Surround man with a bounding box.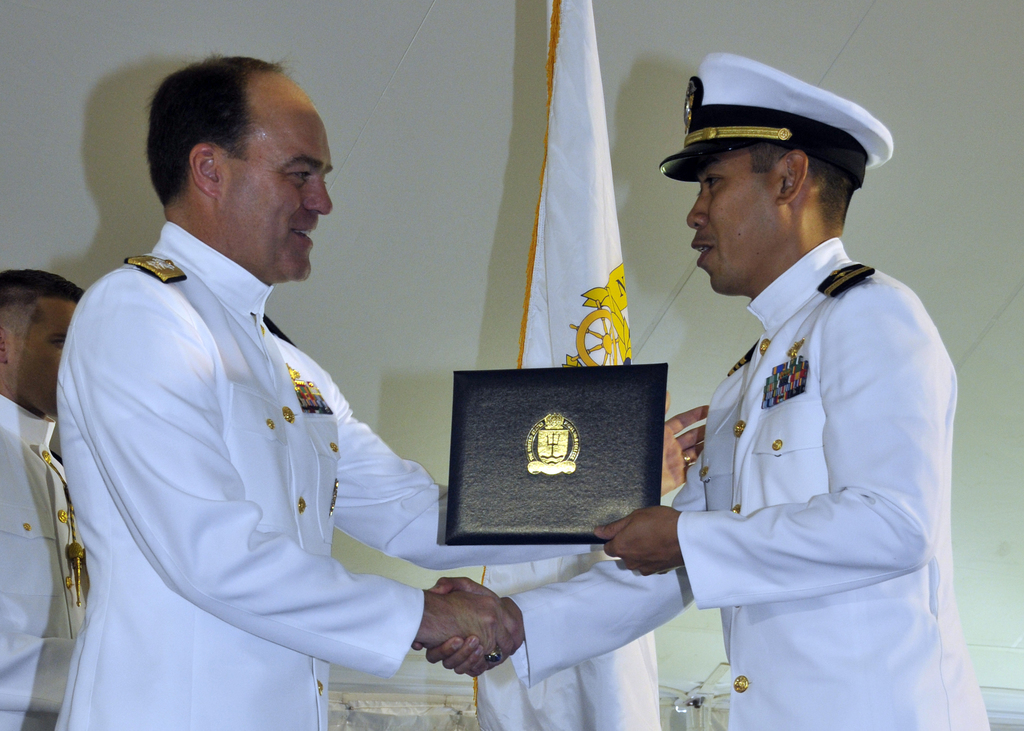
bbox=[0, 264, 89, 730].
